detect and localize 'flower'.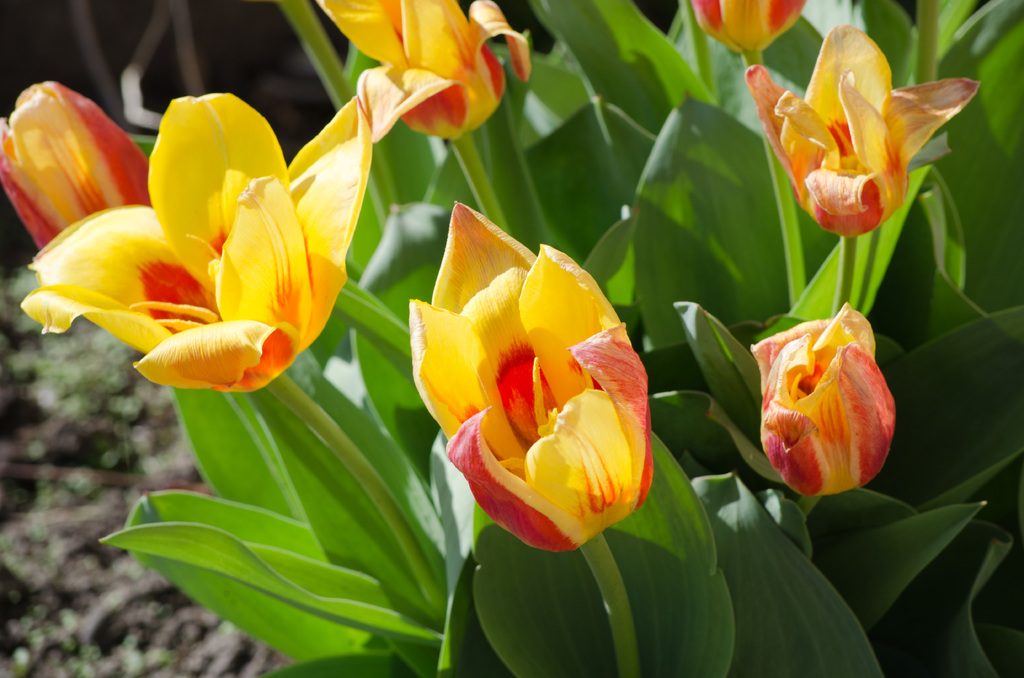
Localized at select_region(744, 302, 897, 502).
